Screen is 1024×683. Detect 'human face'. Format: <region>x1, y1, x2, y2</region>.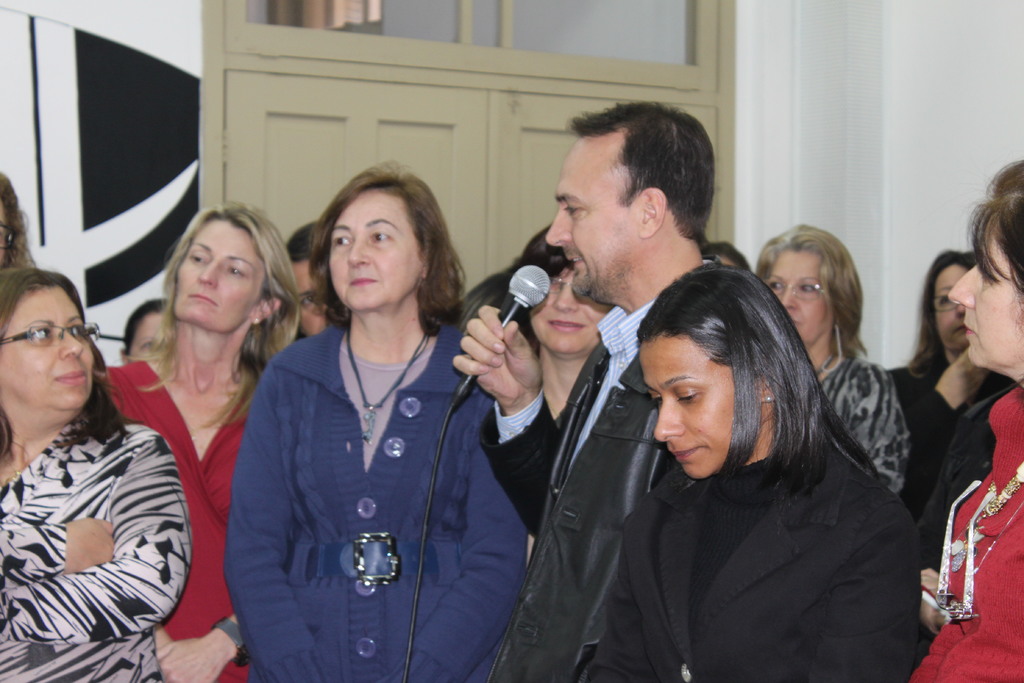
<region>949, 230, 1023, 363</region>.
